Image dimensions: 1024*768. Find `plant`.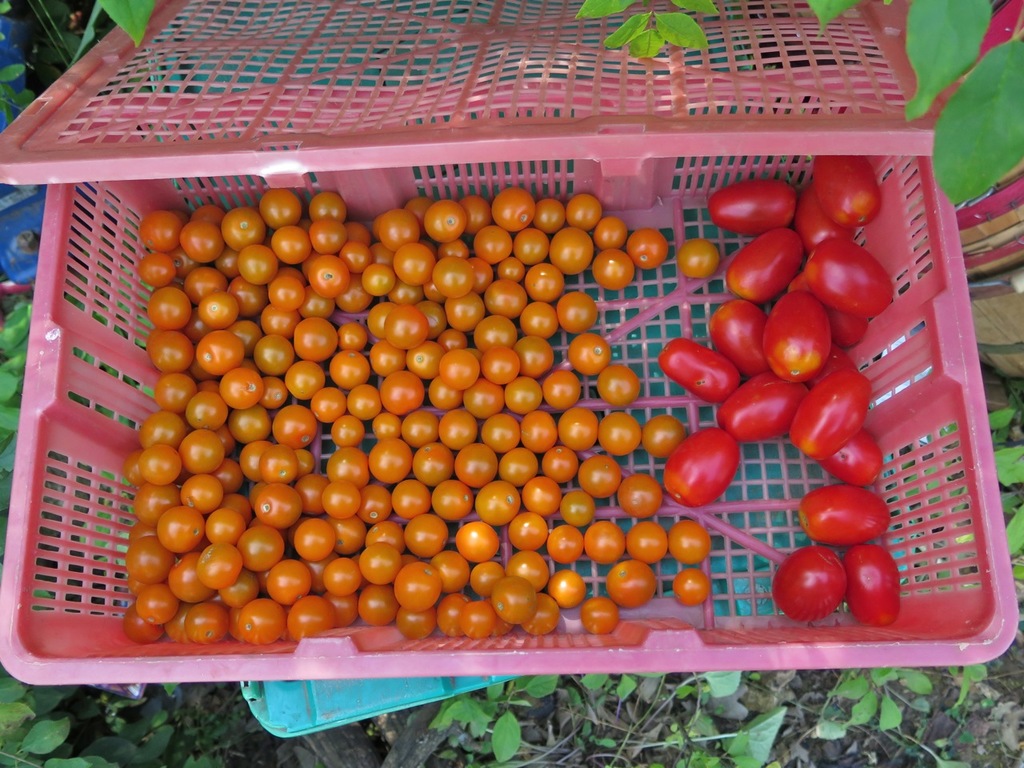
421,667,585,765.
